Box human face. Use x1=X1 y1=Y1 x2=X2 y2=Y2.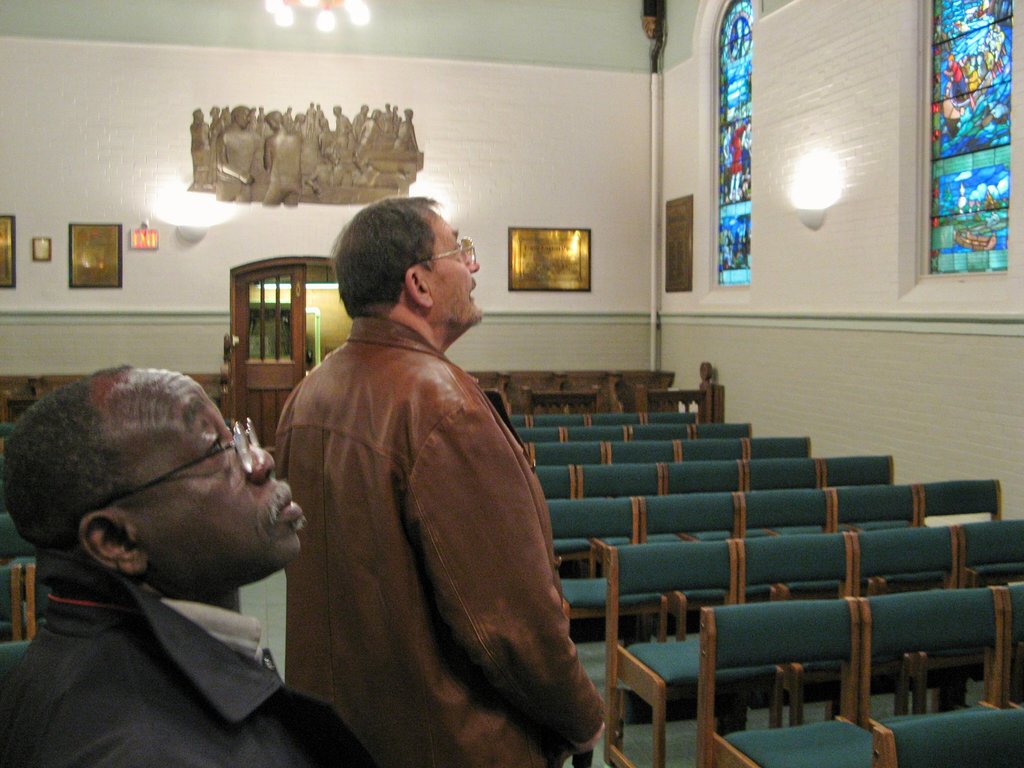
x1=426 y1=207 x2=484 y2=321.
